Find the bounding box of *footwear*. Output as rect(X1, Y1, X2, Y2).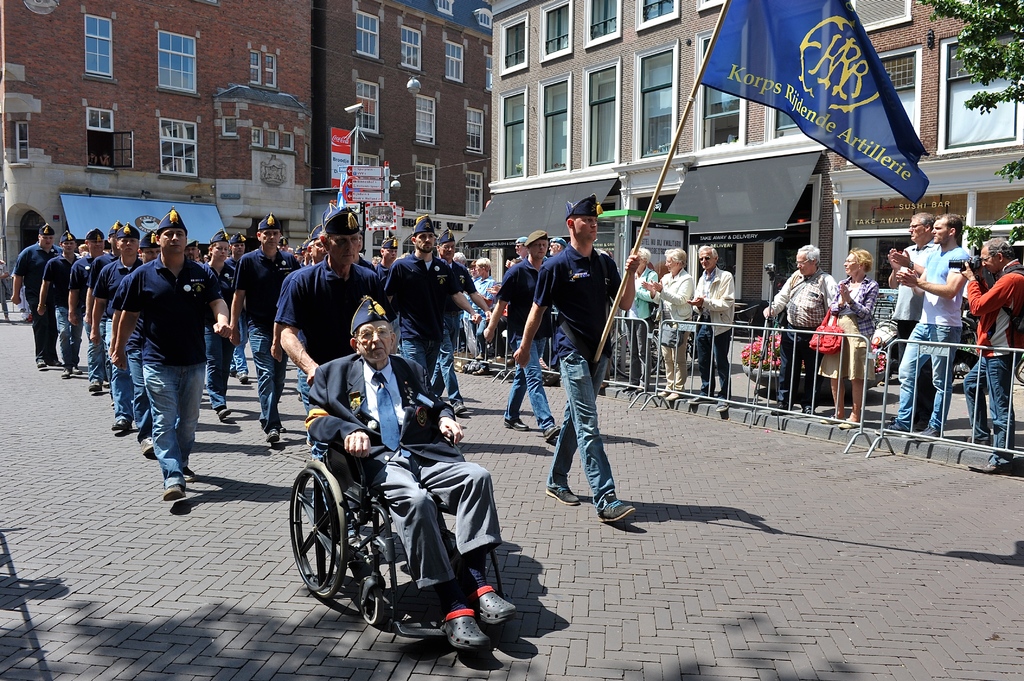
rect(920, 426, 948, 441).
